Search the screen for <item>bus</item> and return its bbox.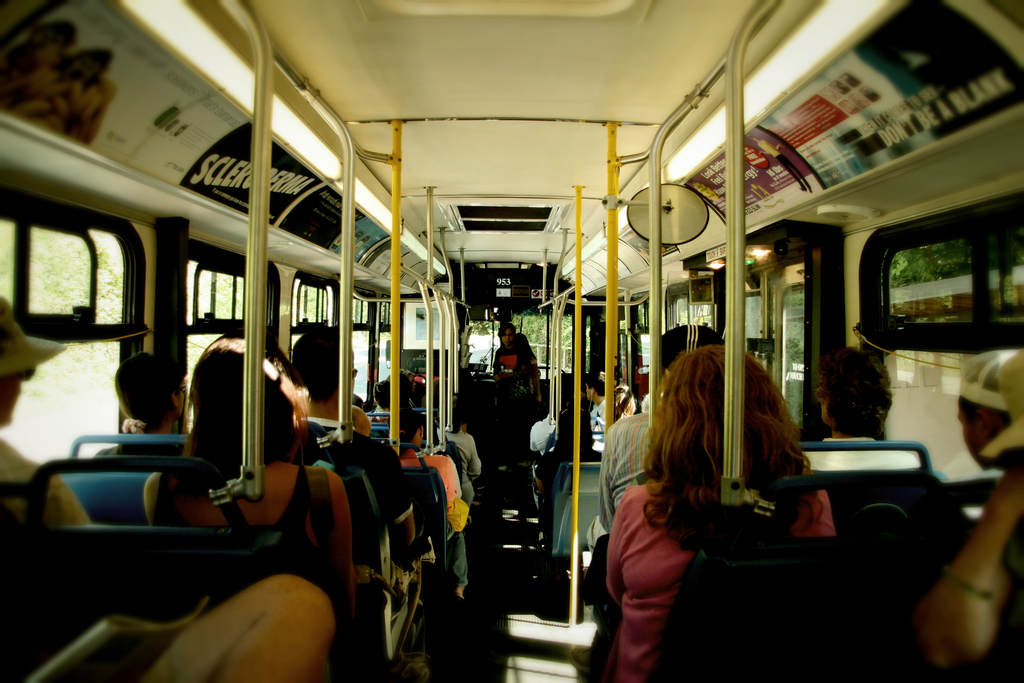
Found: [0, 0, 1023, 682].
